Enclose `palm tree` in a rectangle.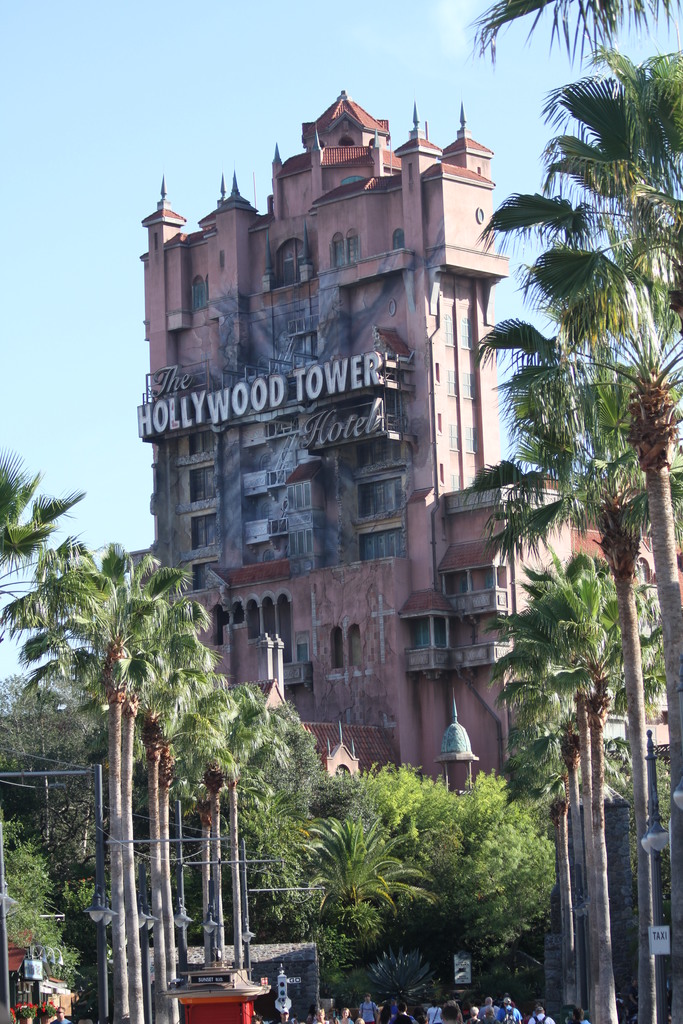
x1=104 y1=641 x2=230 y2=936.
